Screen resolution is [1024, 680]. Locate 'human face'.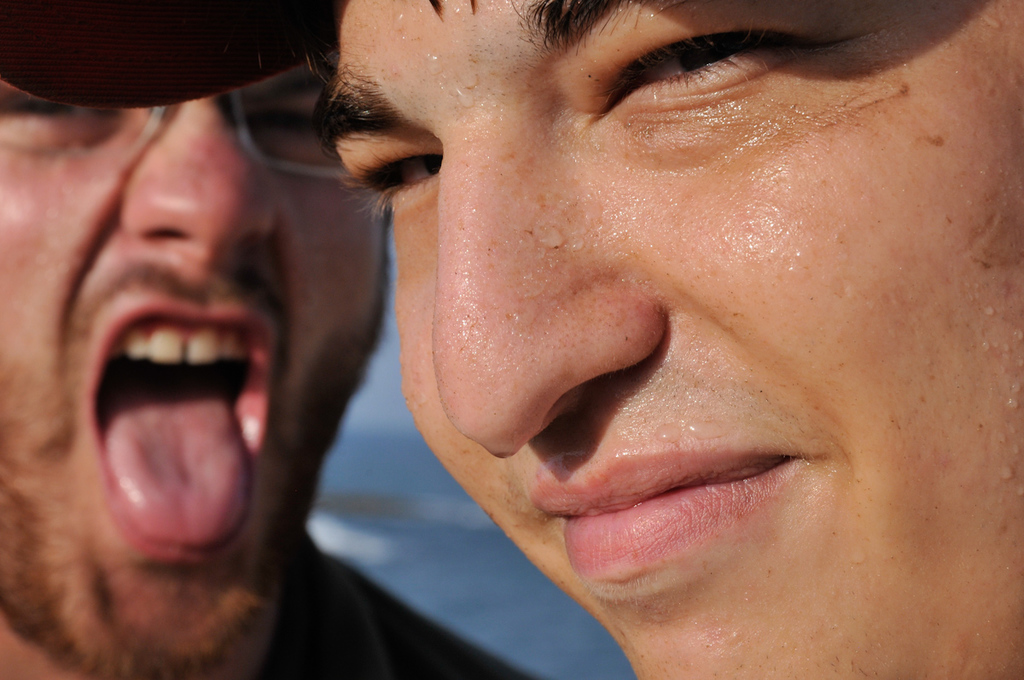
BBox(311, 0, 1023, 679).
